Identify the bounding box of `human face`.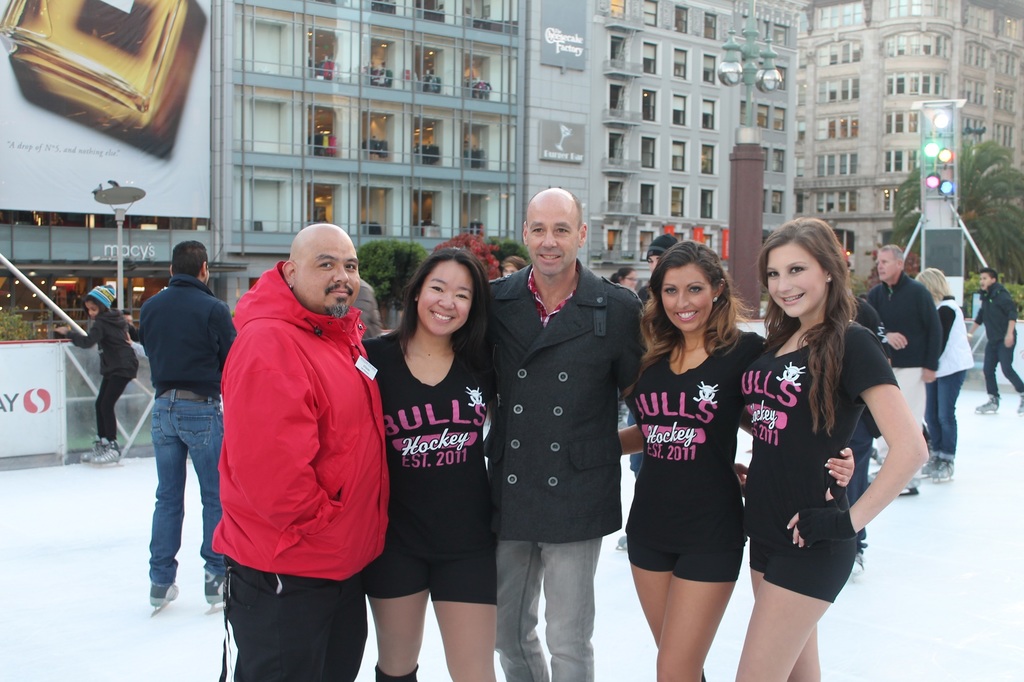
(left=305, top=235, right=361, bottom=320).
